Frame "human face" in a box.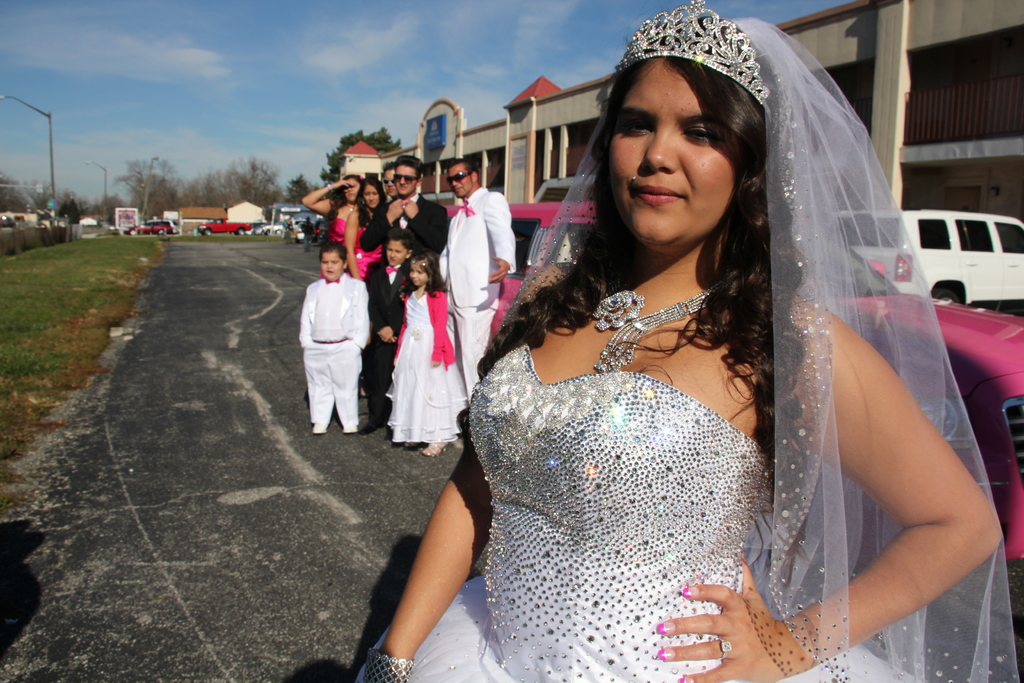
x1=602, y1=54, x2=734, y2=252.
